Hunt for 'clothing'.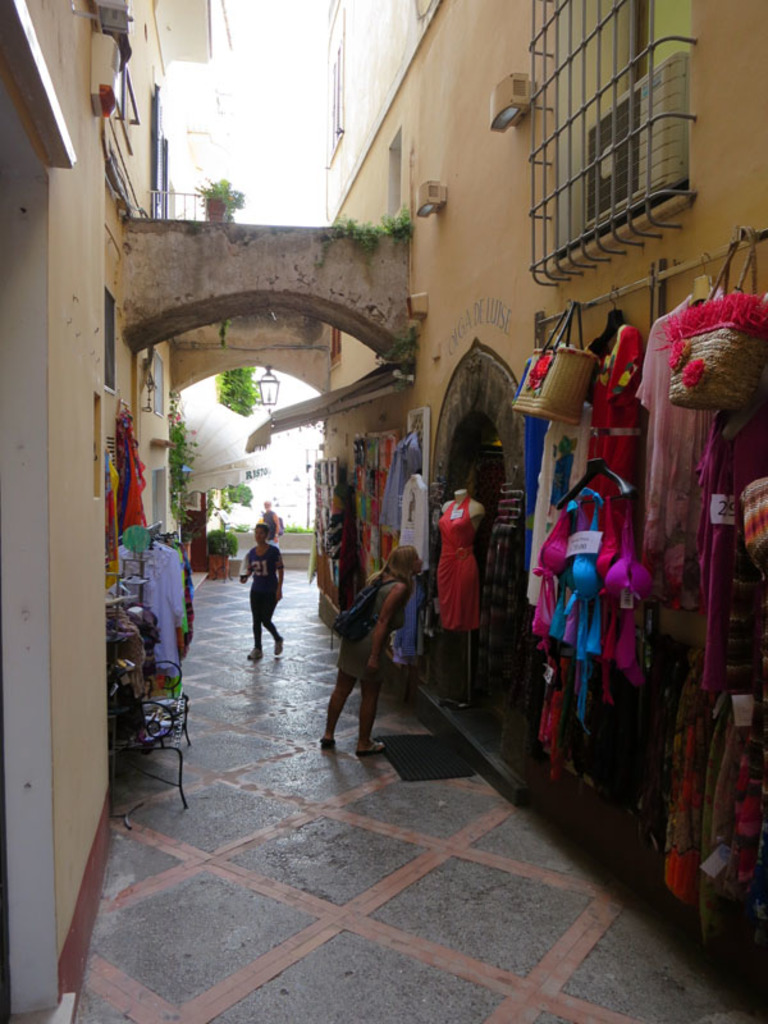
Hunted down at crop(247, 547, 280, 612).
